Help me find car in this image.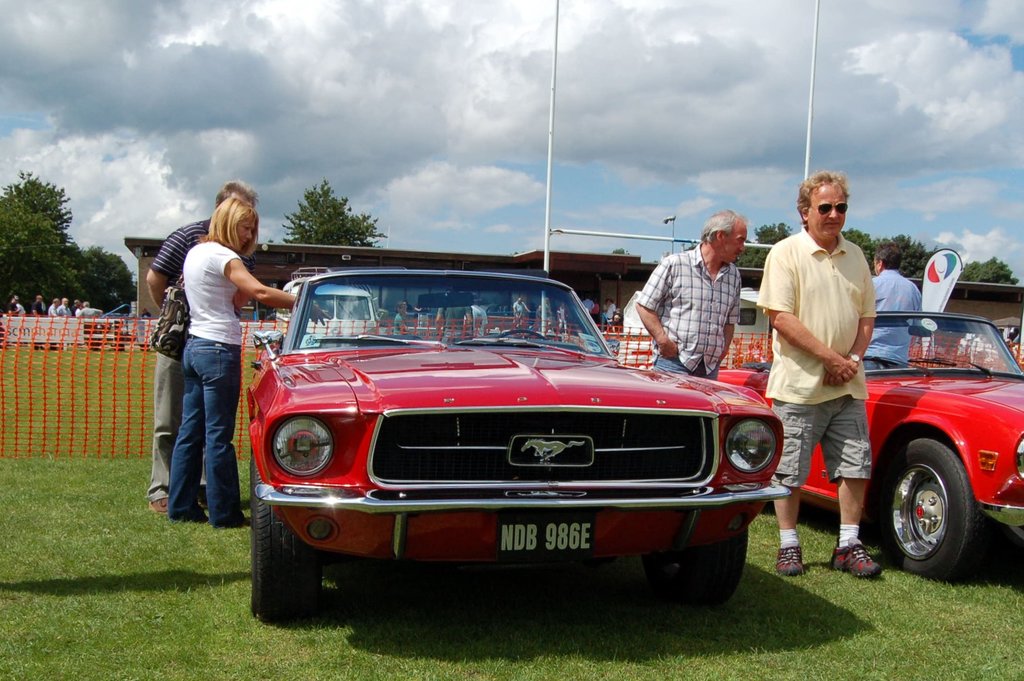
Found it: <region>244, 267, 779, 610</region>.
